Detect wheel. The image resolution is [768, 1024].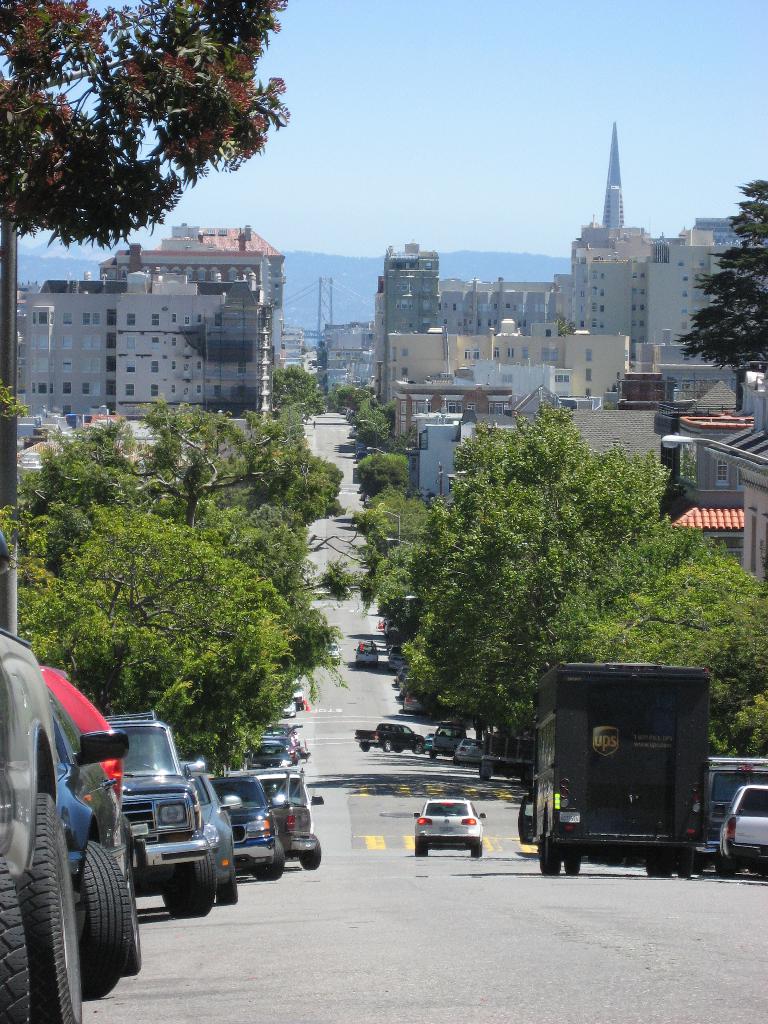
[x1=361, y1=742, x2=369, y2=751].
